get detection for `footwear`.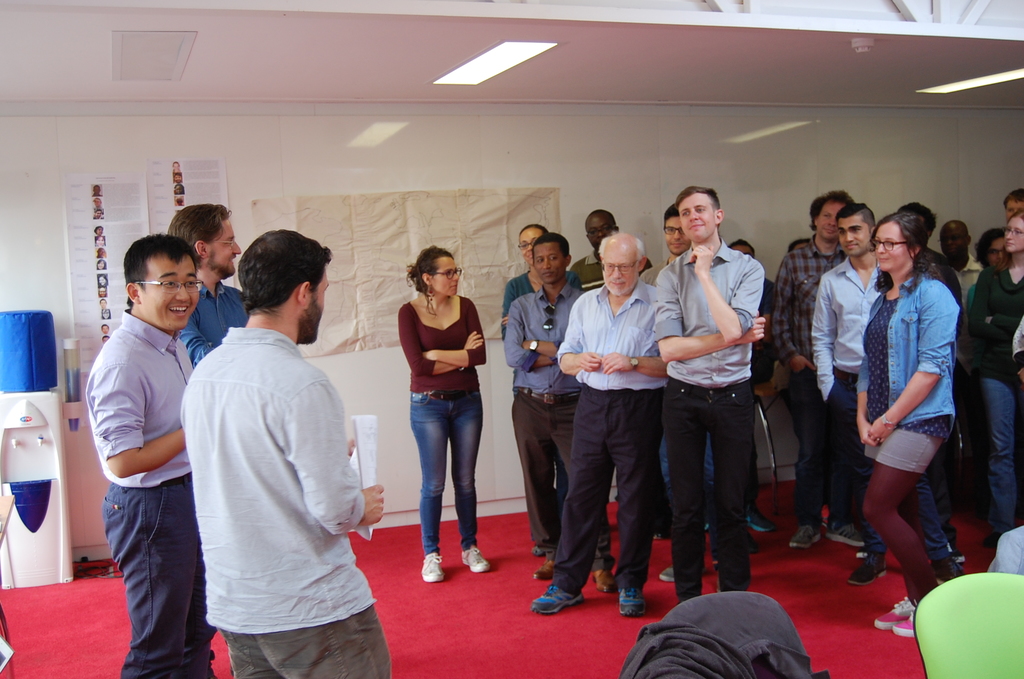
Detection: 590/552/623/594.
